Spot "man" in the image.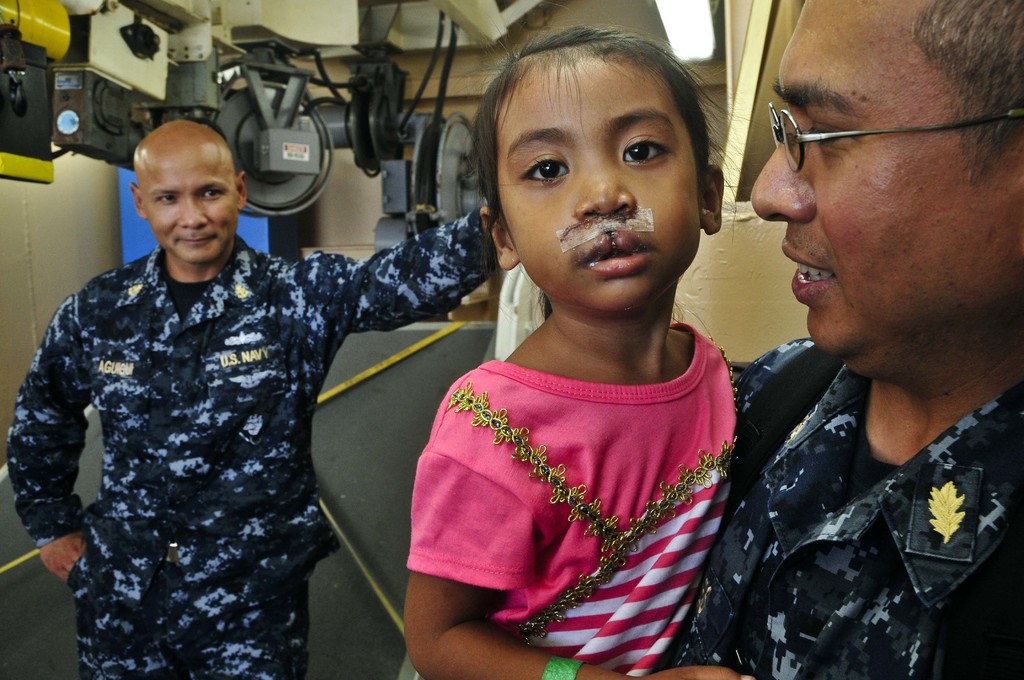
"man" found at region(689, 14, 1023, 679).
